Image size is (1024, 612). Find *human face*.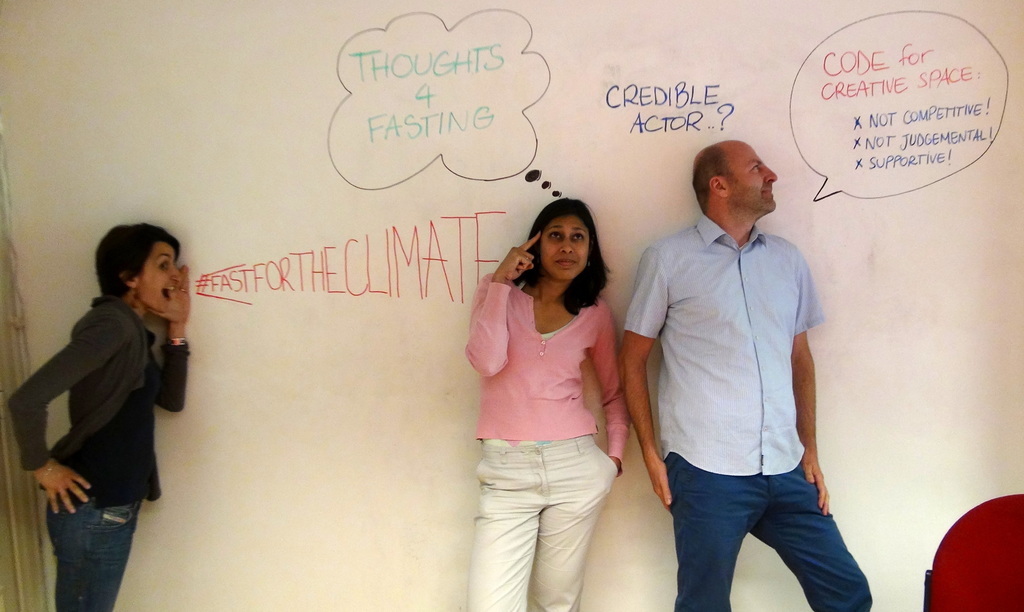
538,216,589,282.
